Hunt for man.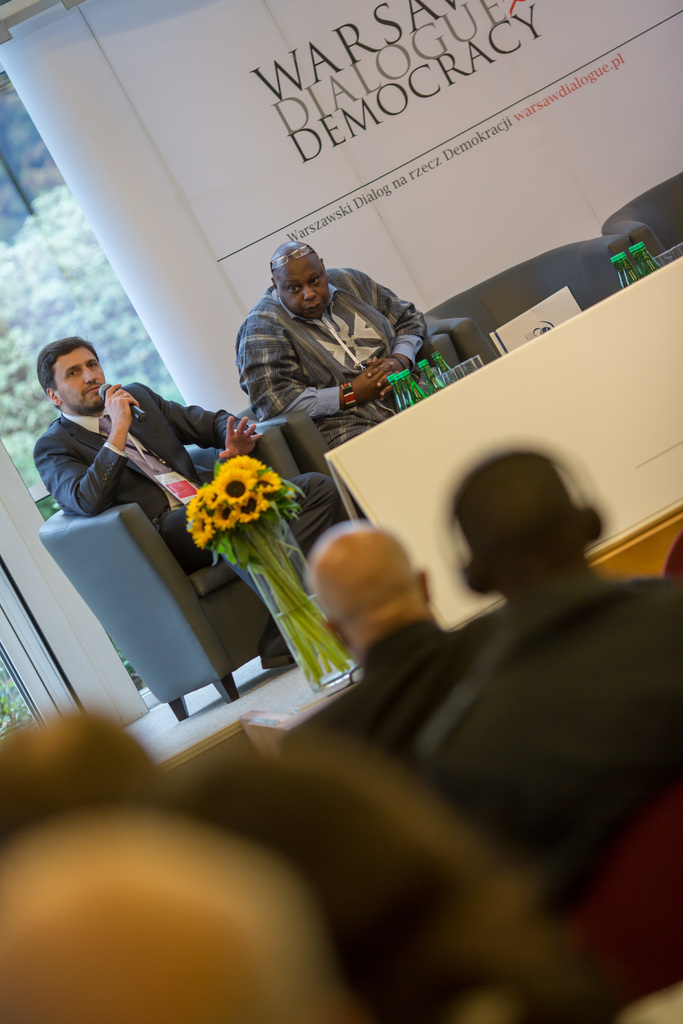
Hunted down at (416,448,682,932).
